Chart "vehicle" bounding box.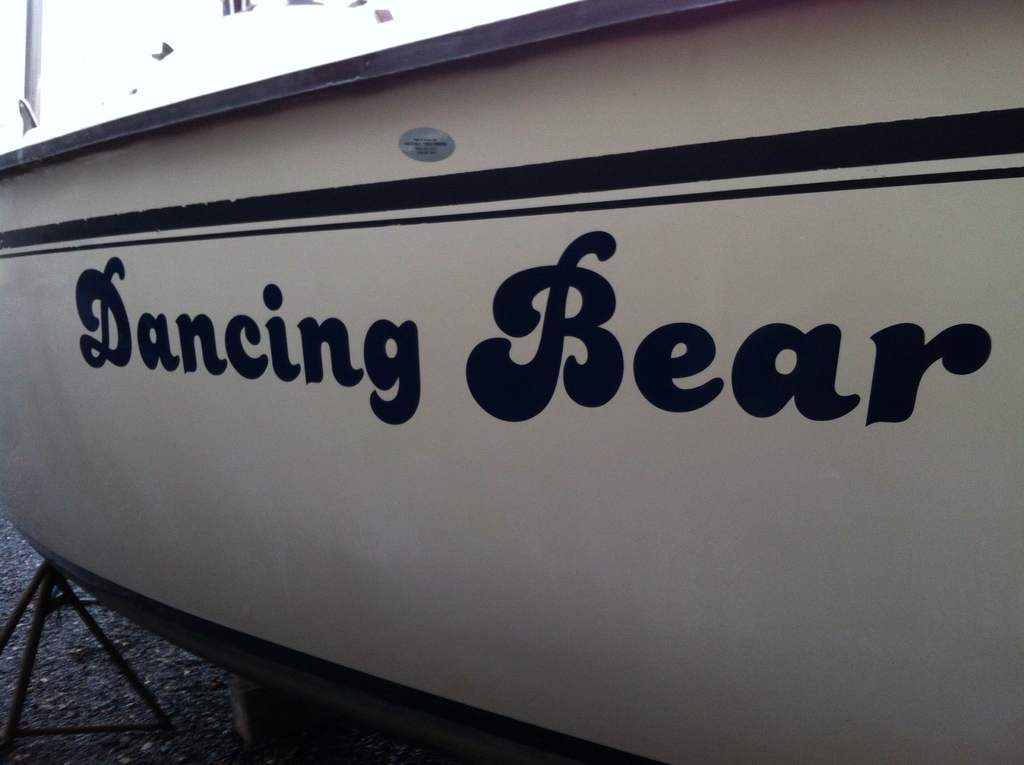
Charted: detection(0, 0, 1023, 764).
